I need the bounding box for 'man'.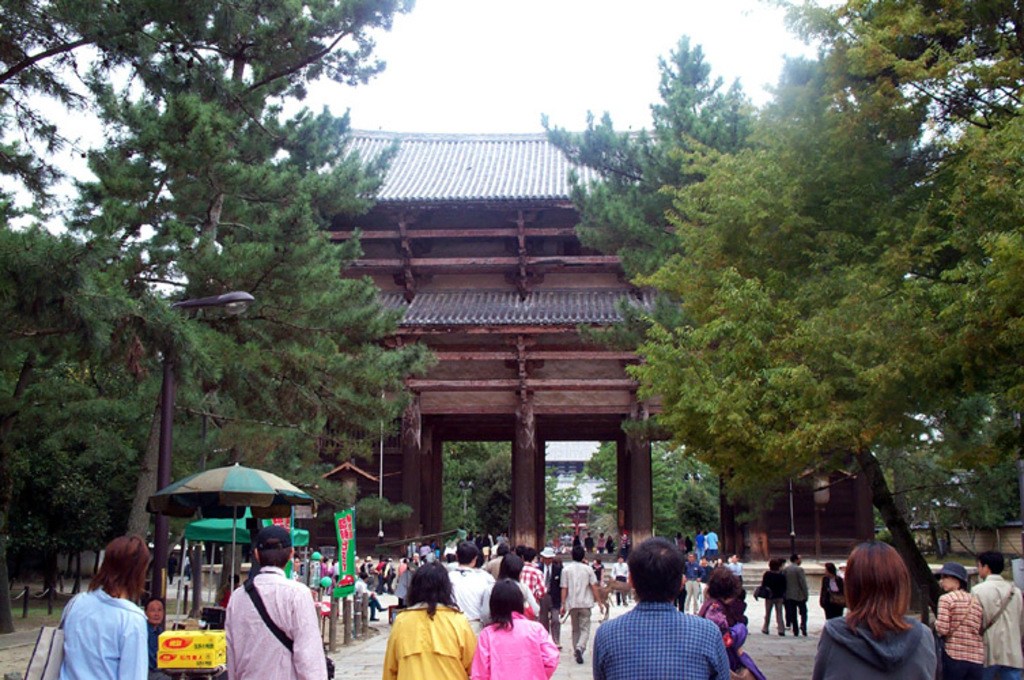
Here it is: <box>227,524,322,679</box>.
